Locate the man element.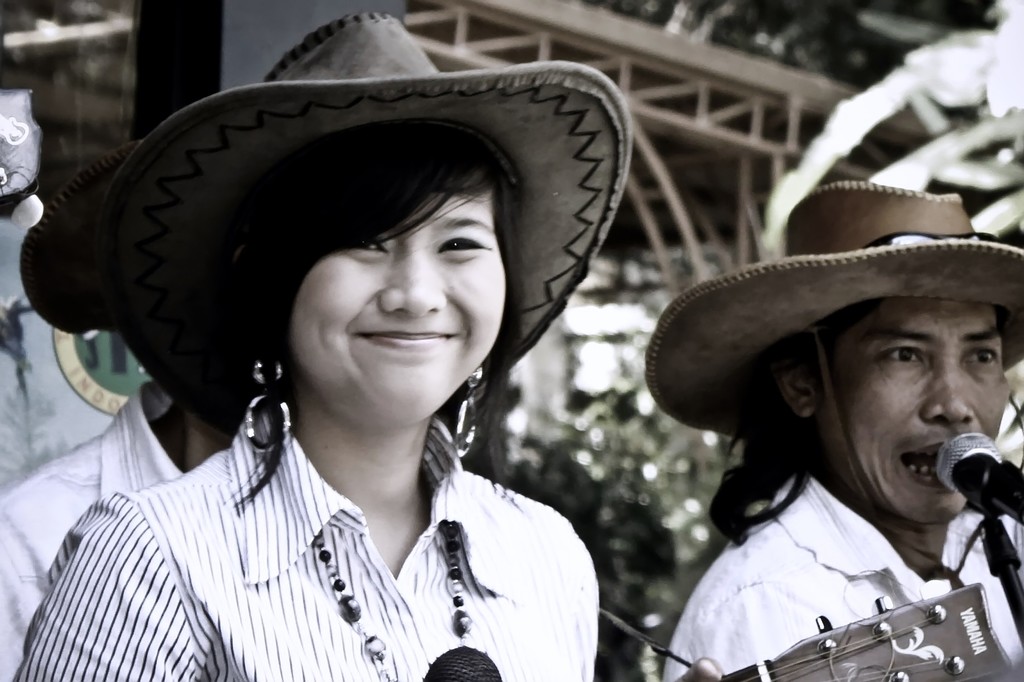
Element bbox: <box>609,177,1023,679</box>.
